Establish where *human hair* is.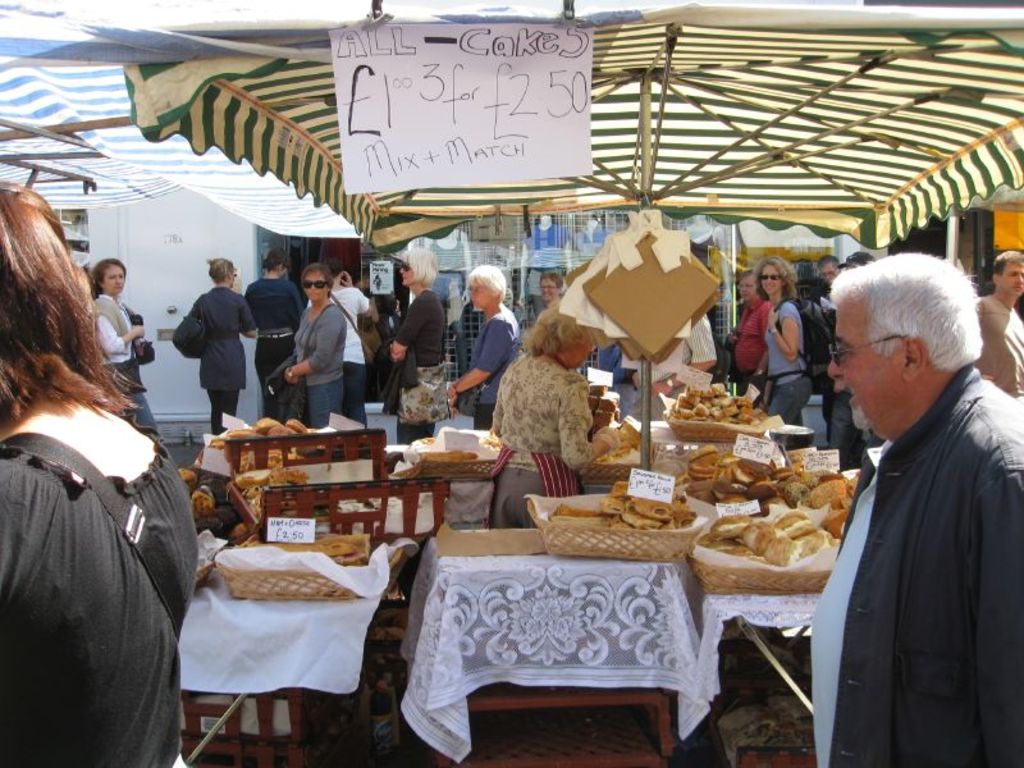
Established at left=402, top=246, right=438, bottom=287.
